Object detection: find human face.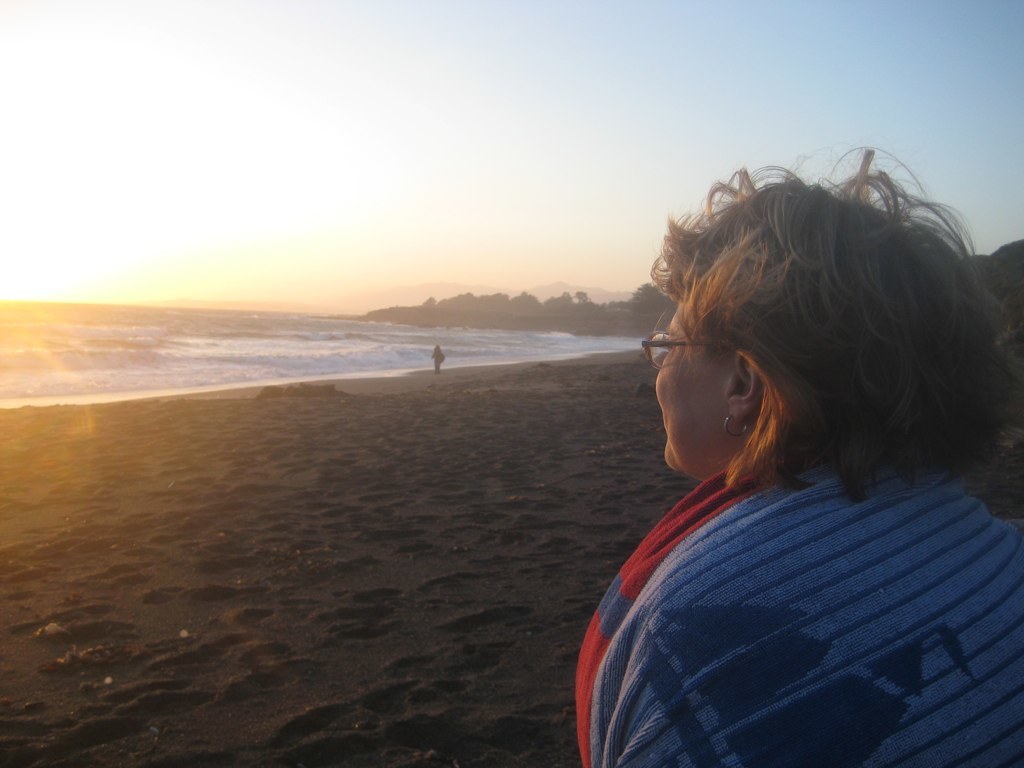
[653, 308, 724, 467].
